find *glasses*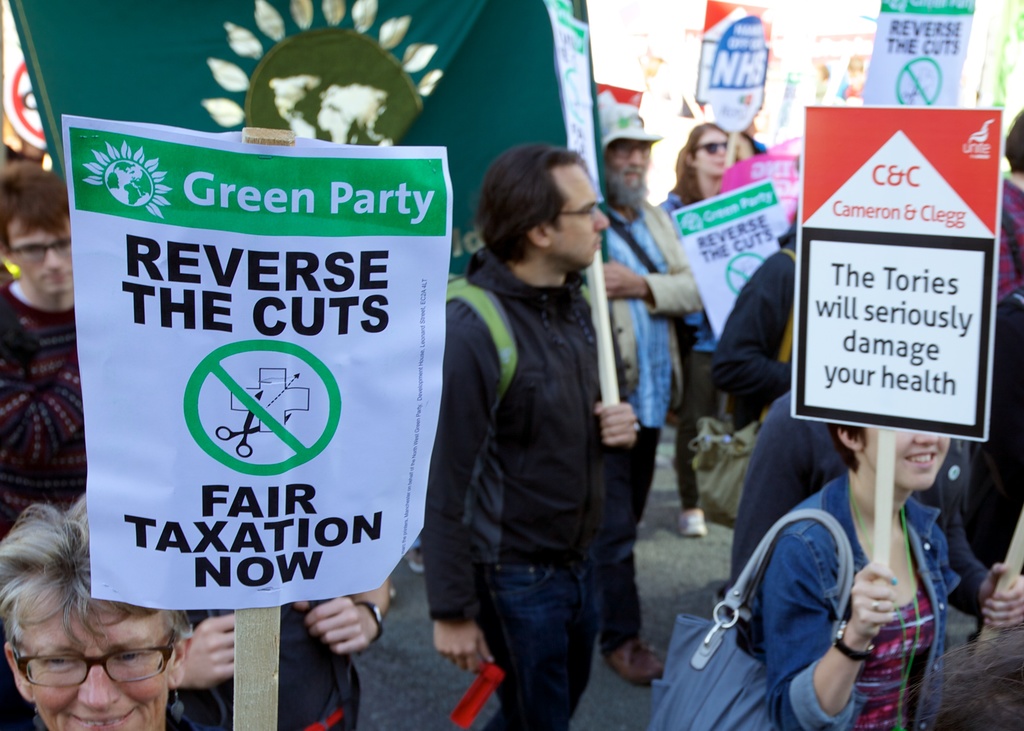
x1=0 y1=625 x2=184 y2=695
